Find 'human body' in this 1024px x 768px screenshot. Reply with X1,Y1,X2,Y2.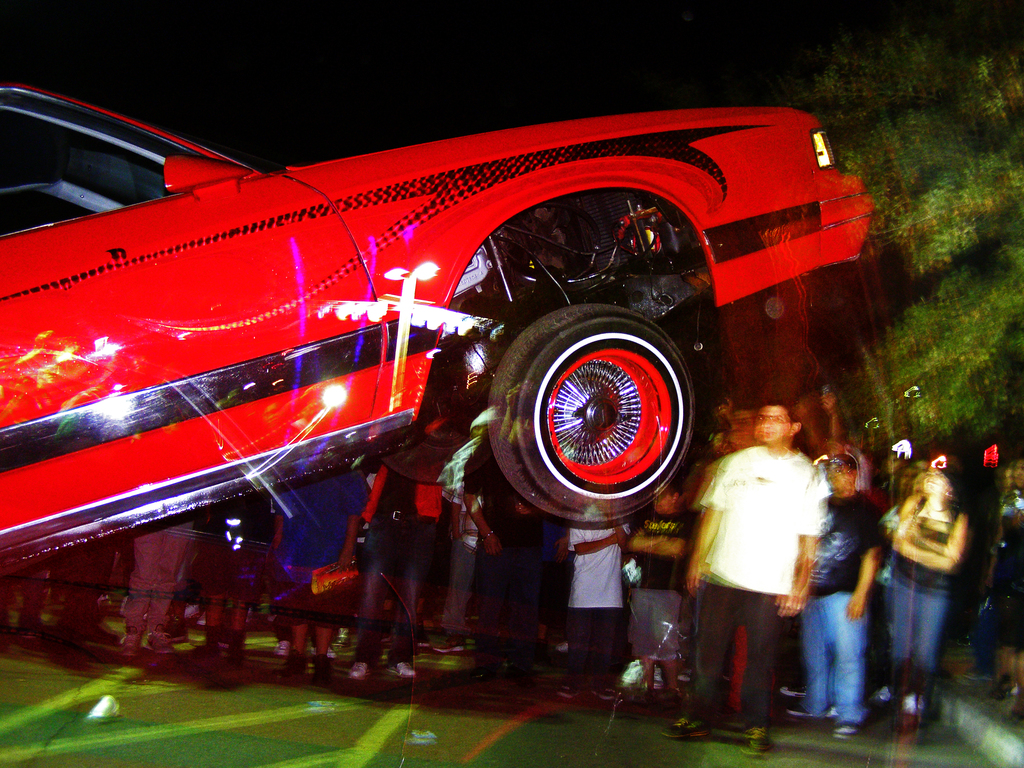
792,452,886,740.
